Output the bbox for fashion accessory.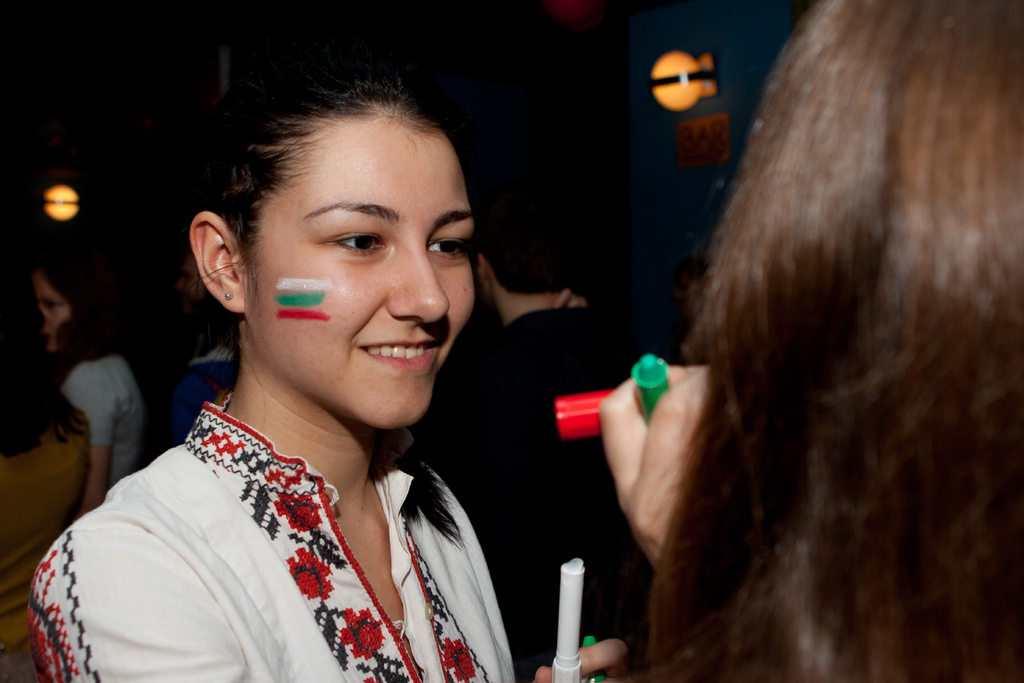
{"x1": 225, "y1": 291, "x2": 234, "y2": 301}.
